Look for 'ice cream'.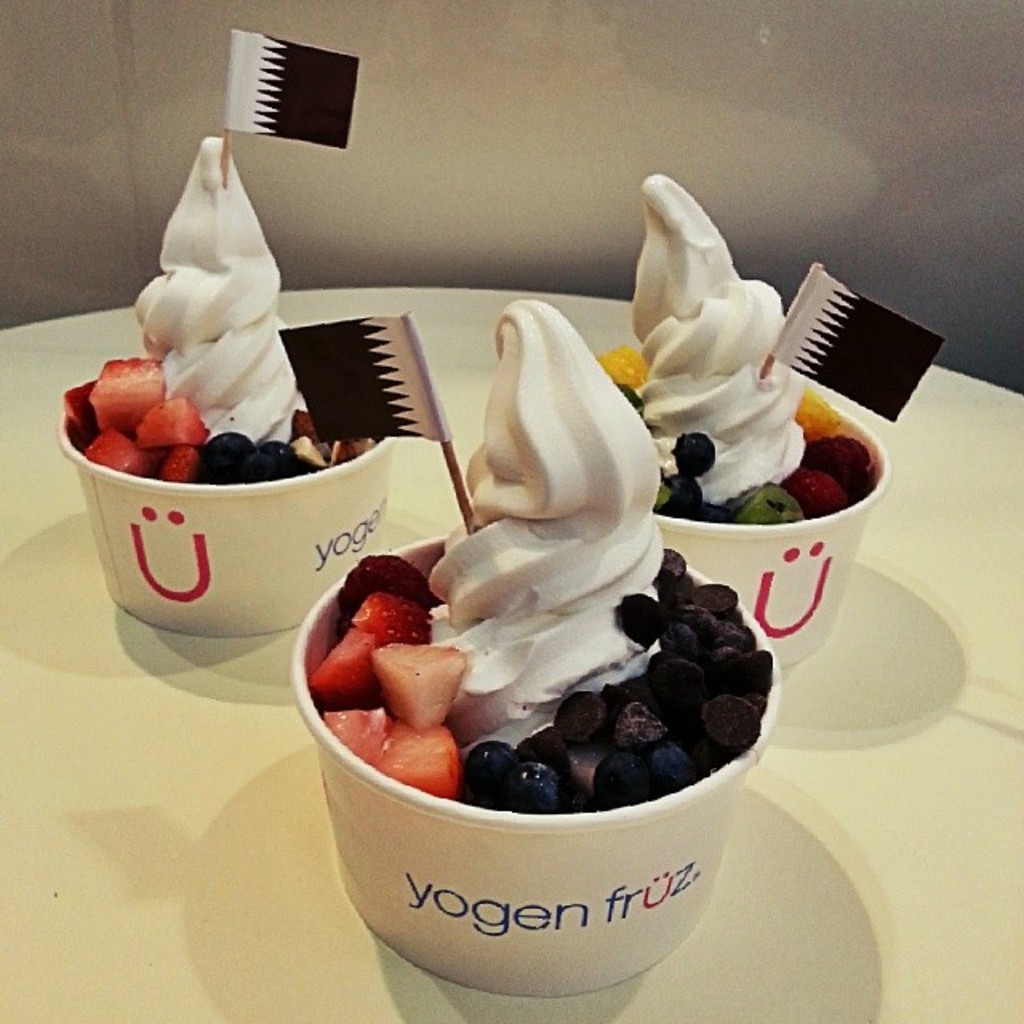
Found: bbox=[406, 293, 666, 770].
